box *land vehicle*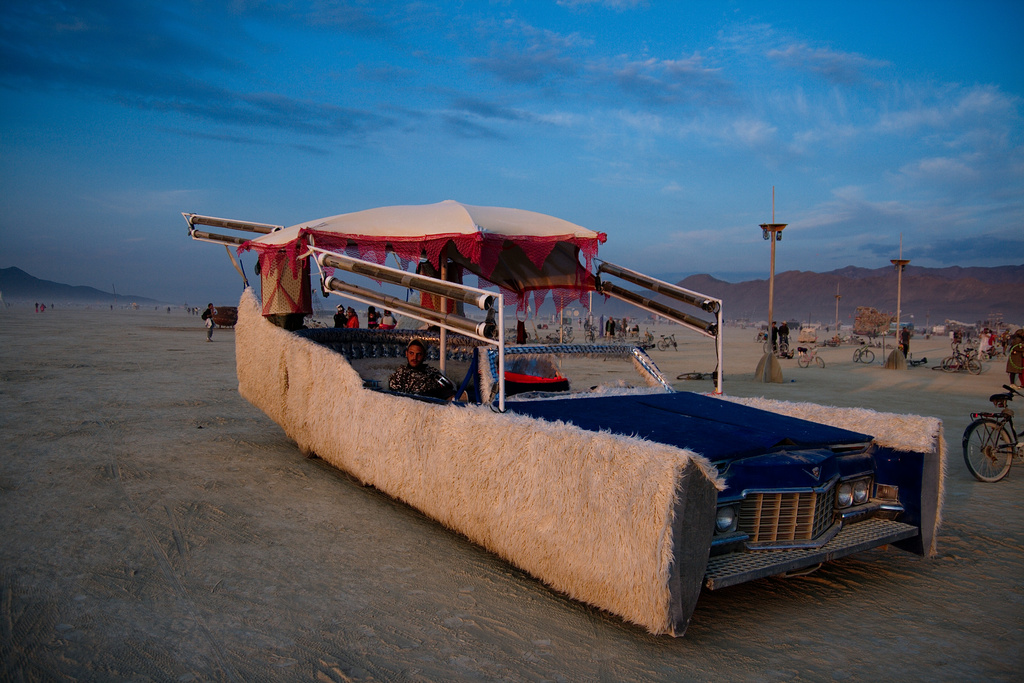
box=[777, 332, 790, 358]
